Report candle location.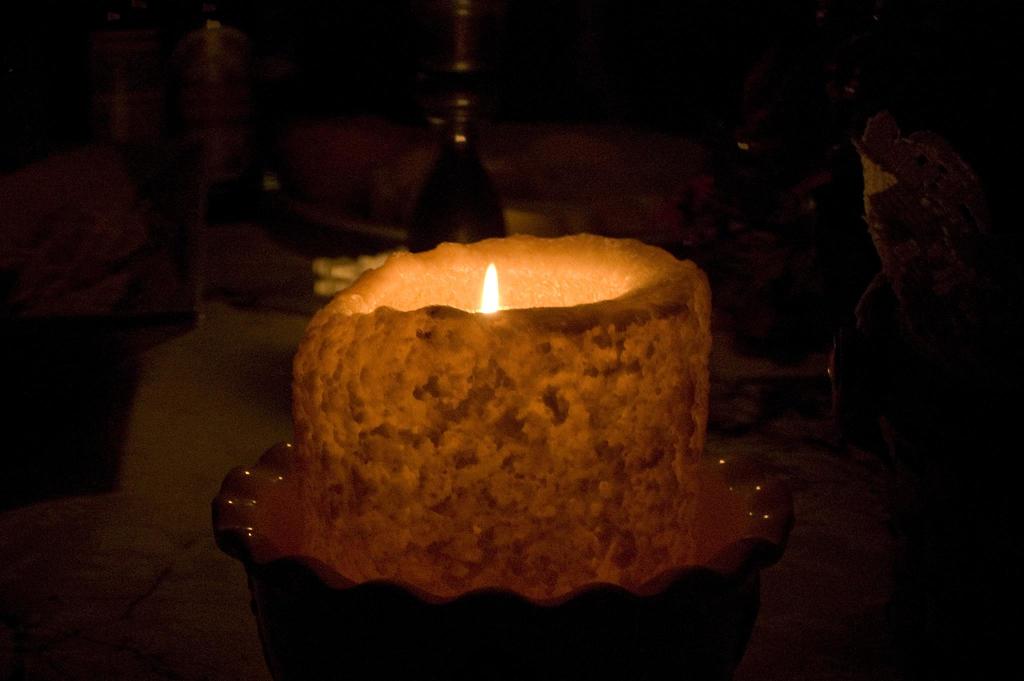
Report: [left=289, top=235, right=710, bottom=596].
